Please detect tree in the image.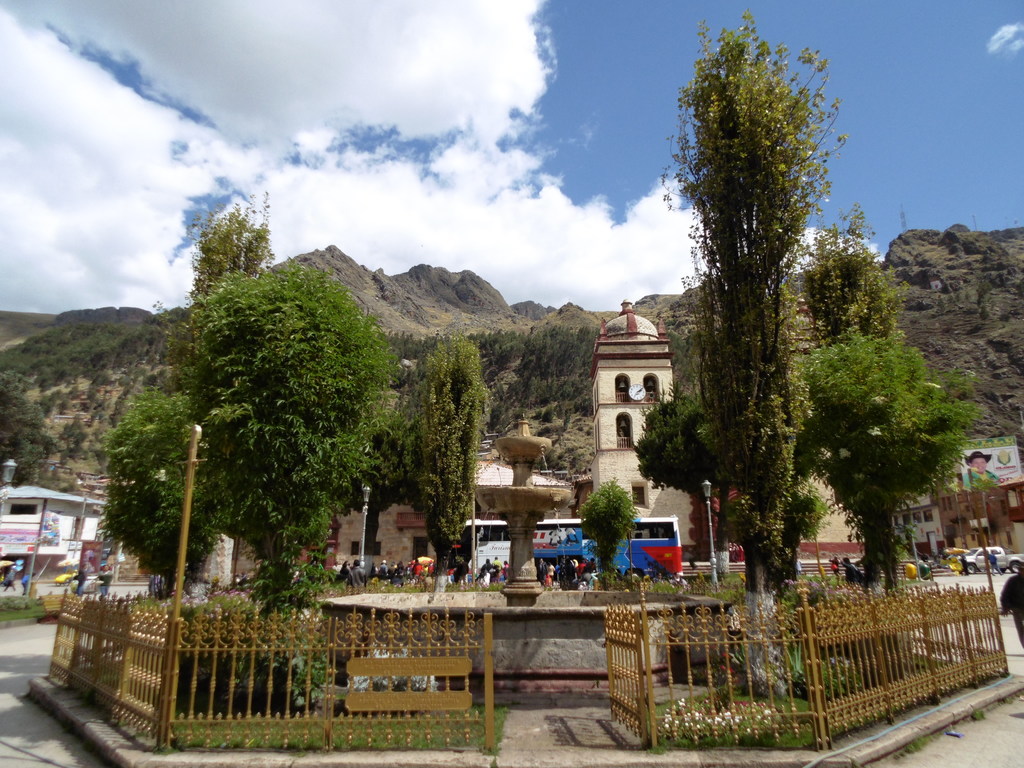
left=651, top=10, right=845, bottom=612.
